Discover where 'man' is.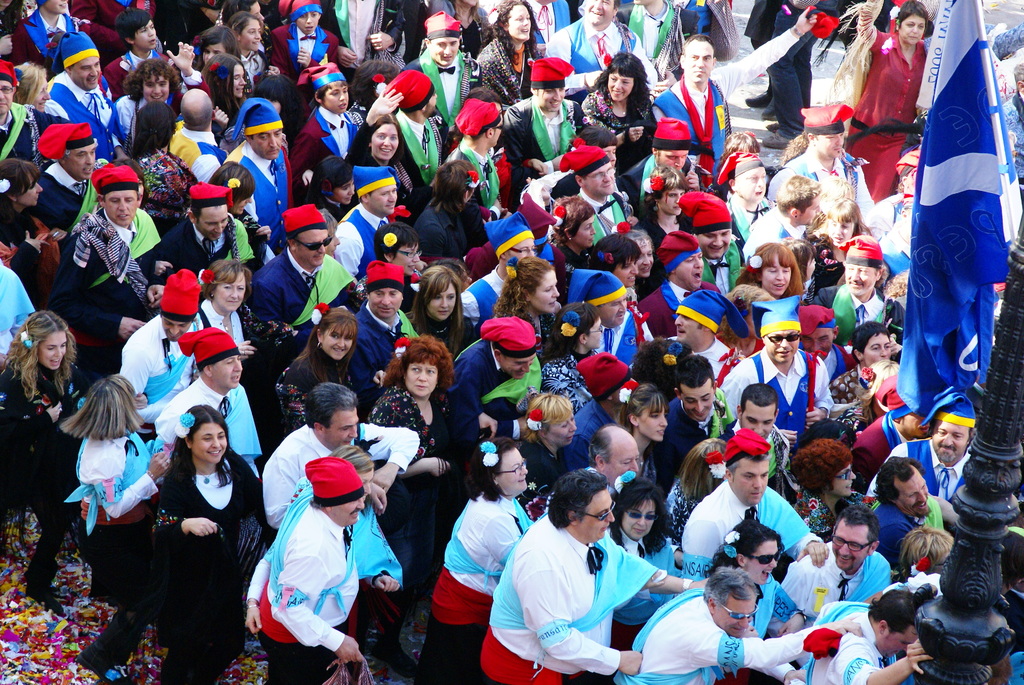
Discovered at bbox=[666, 292, 742, 381].
